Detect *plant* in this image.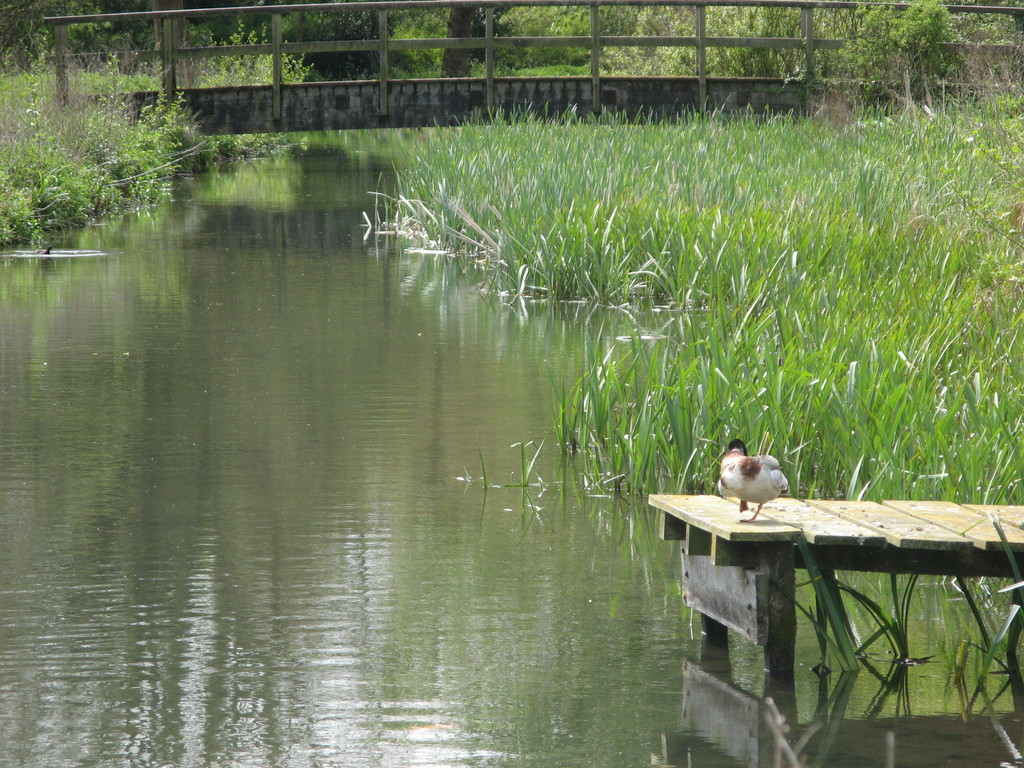
Detection: {"x1": 514, "y1": 188, "x2": 1005, "y2": 308}.
